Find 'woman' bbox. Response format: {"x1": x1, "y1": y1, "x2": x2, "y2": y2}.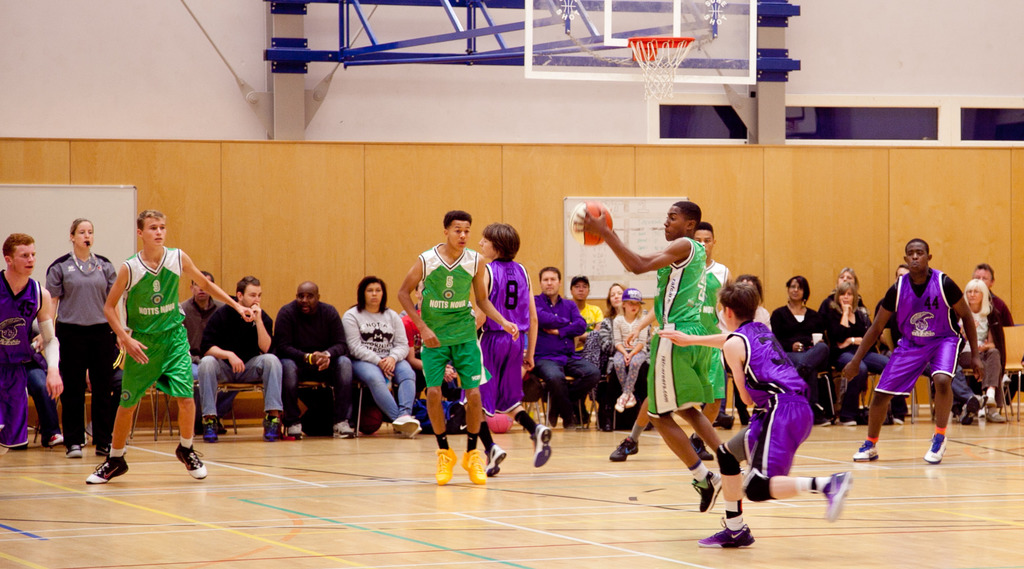
{"x1": 820, "y1": 277, "x2": 905, "y2": 436}.
